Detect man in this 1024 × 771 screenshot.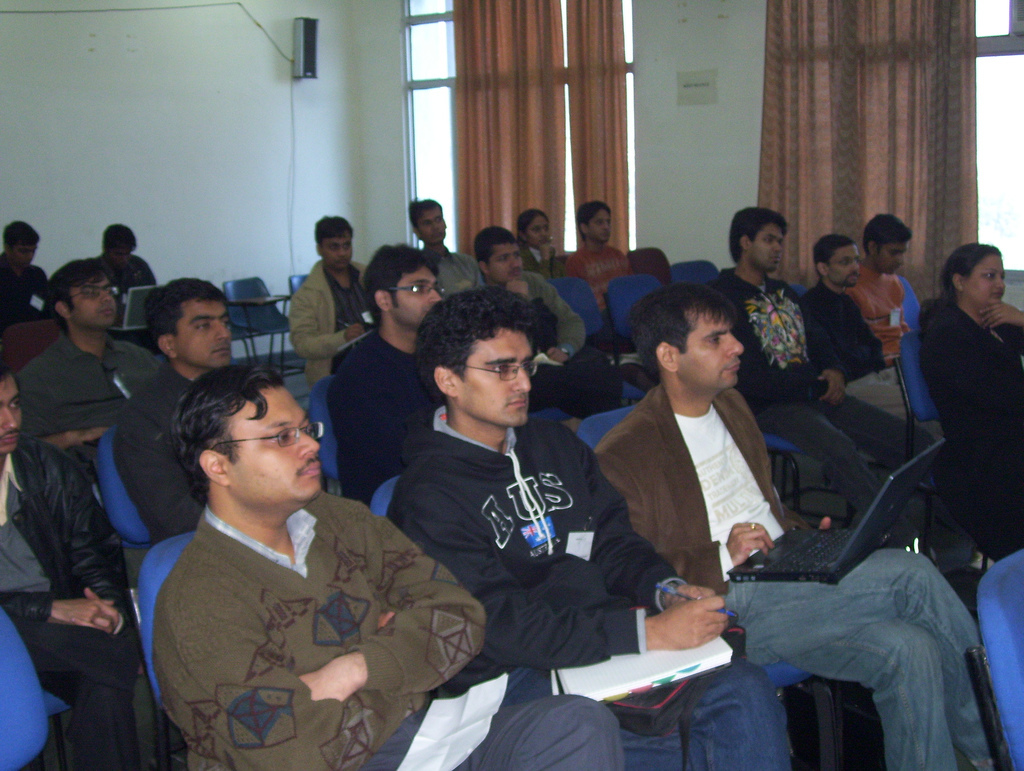
Detection: region(706, 203, 925, 565).
